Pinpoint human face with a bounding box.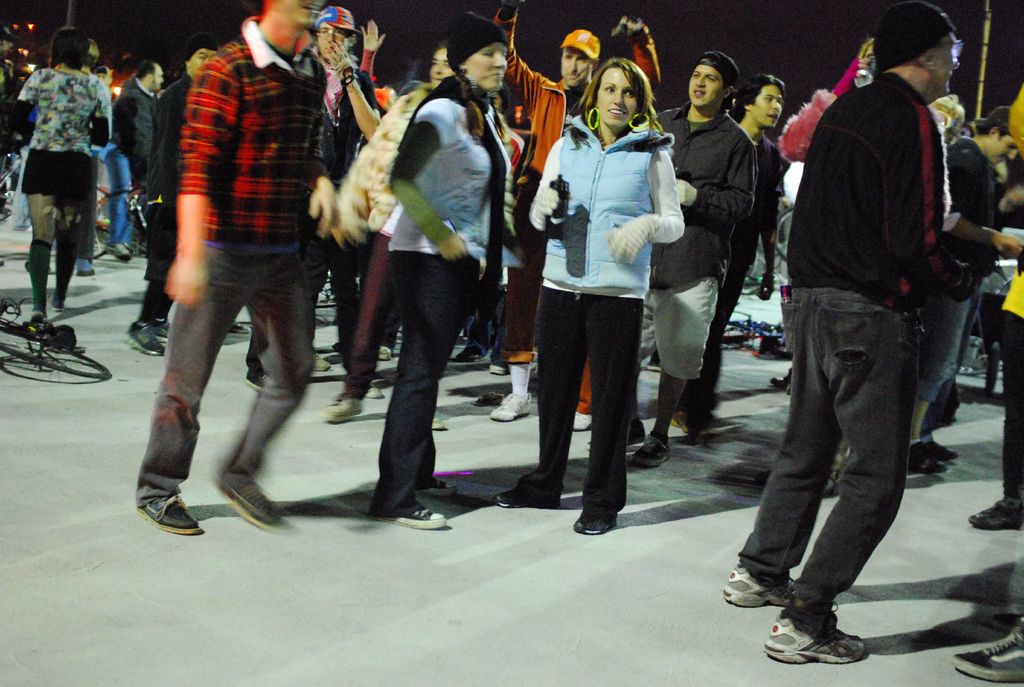
[x1=275, y1=0, x2=323, y2=24].
